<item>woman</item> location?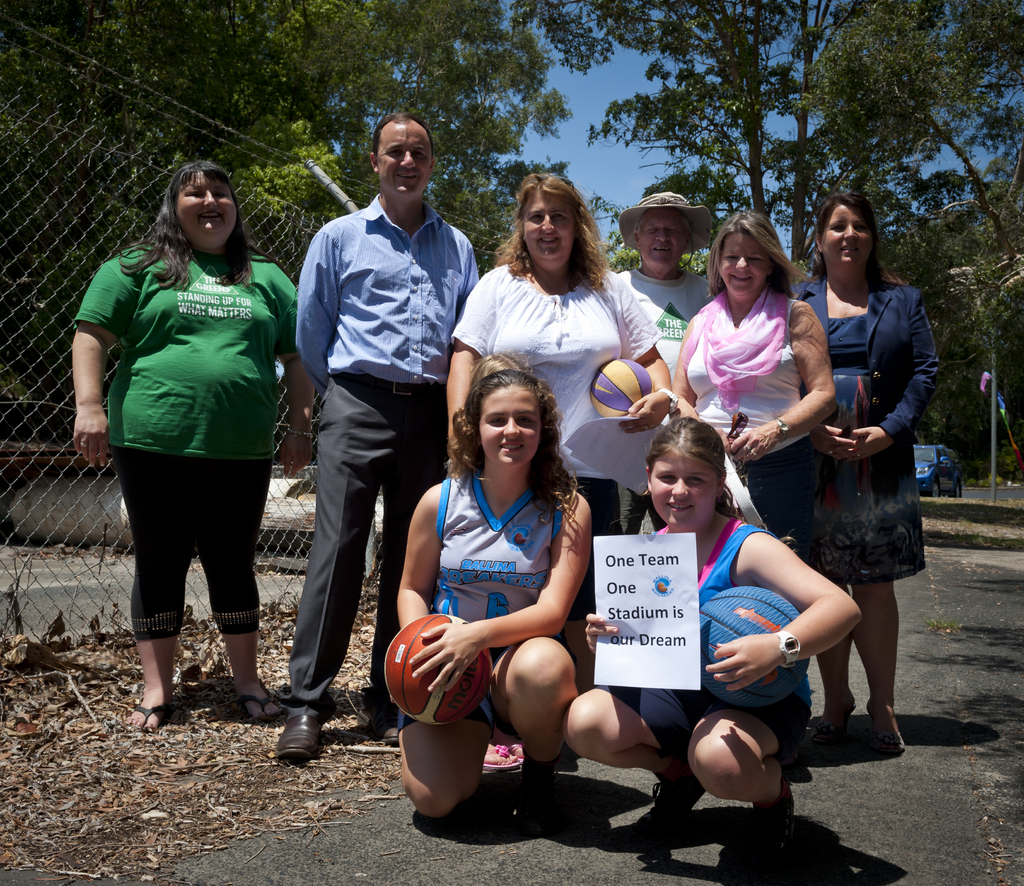
box=[63, 150, 317, 727]
